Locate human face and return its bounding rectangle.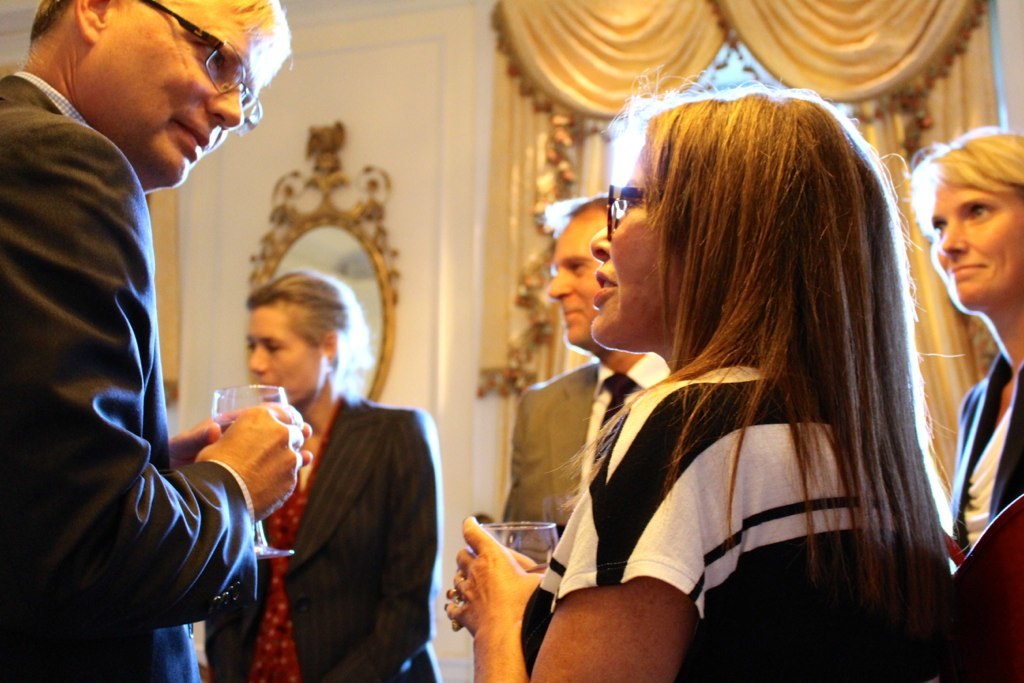
<bbox>545, 219, 615, 346</bbox>.
